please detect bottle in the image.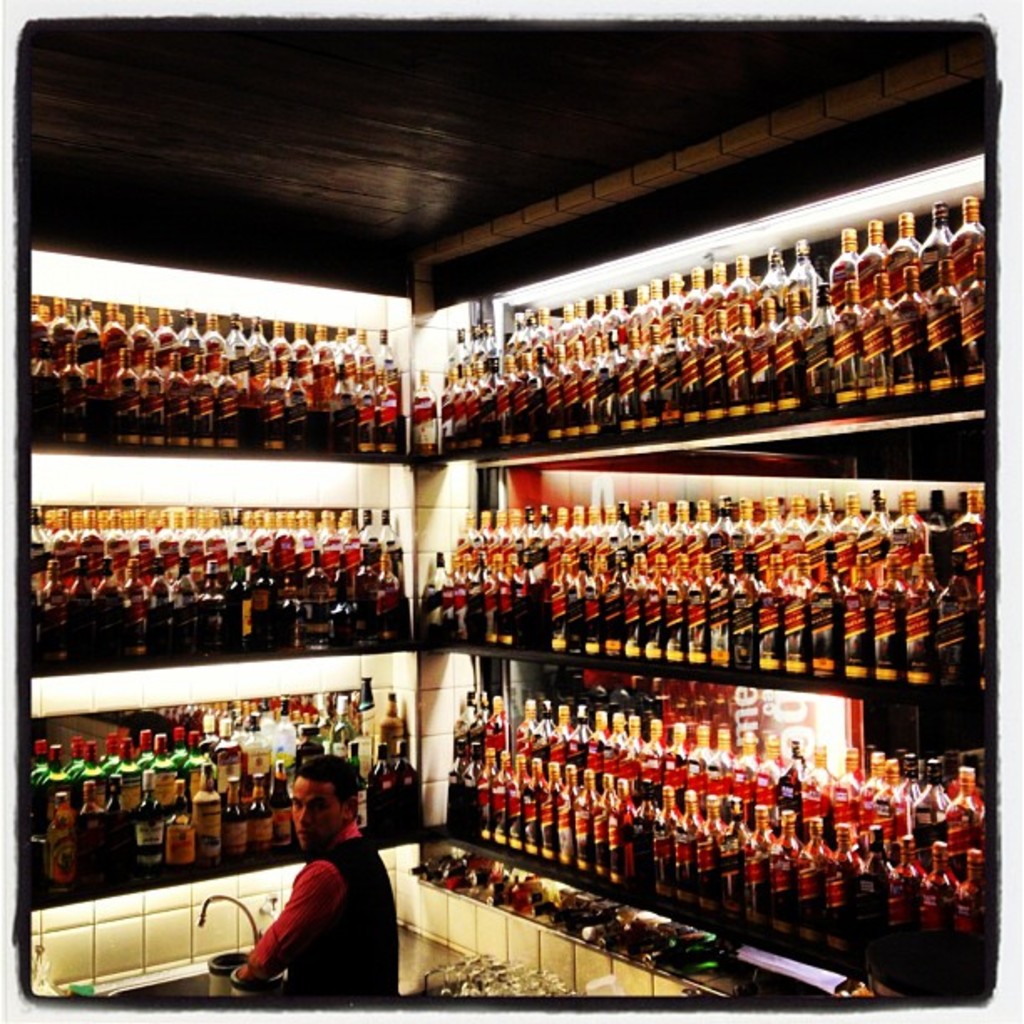
detection(196, 564, 224, 669).
